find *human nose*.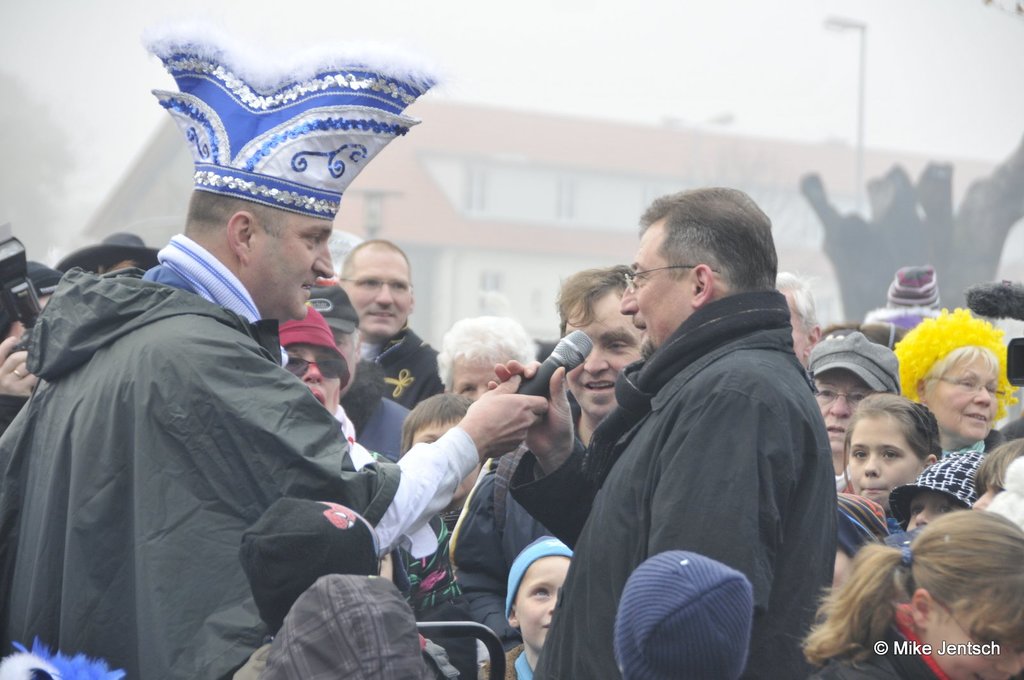
region(313, 244, 330, 277).
